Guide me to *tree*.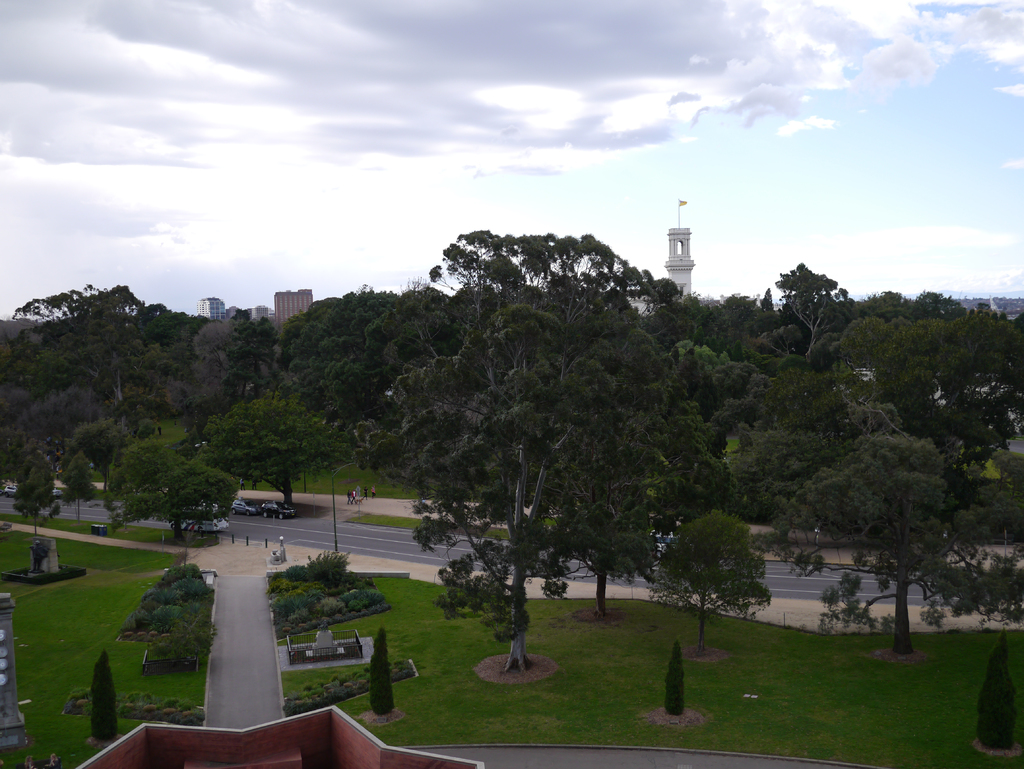
Guidance: x1=664, y1=336, x2=764, y2=422.
